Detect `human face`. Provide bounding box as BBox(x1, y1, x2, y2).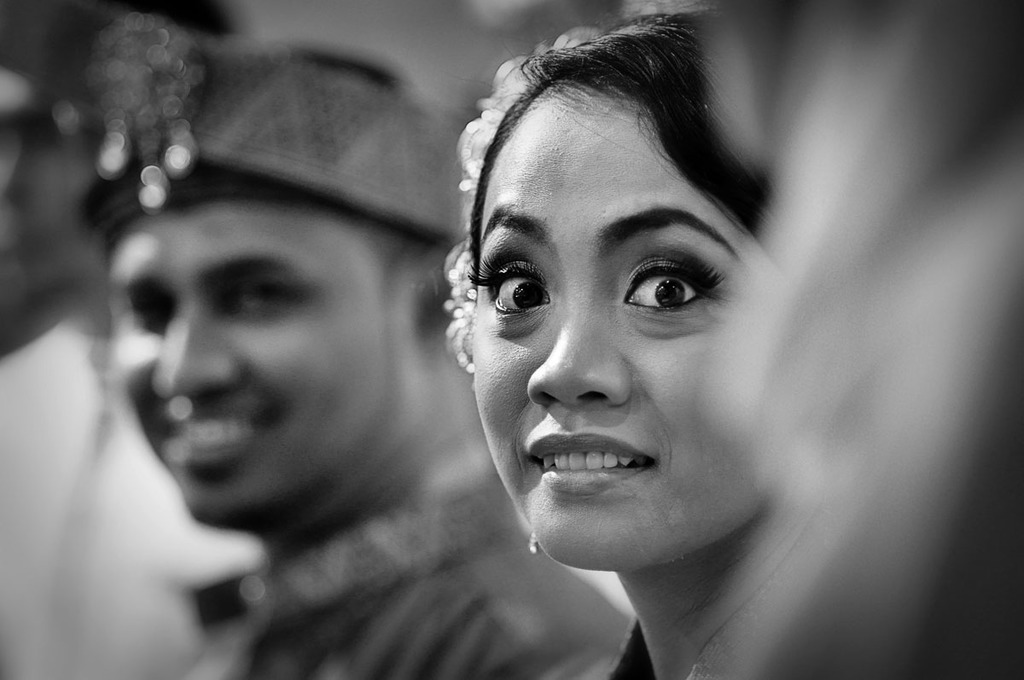
BBox(110, 189, 408, 520).
